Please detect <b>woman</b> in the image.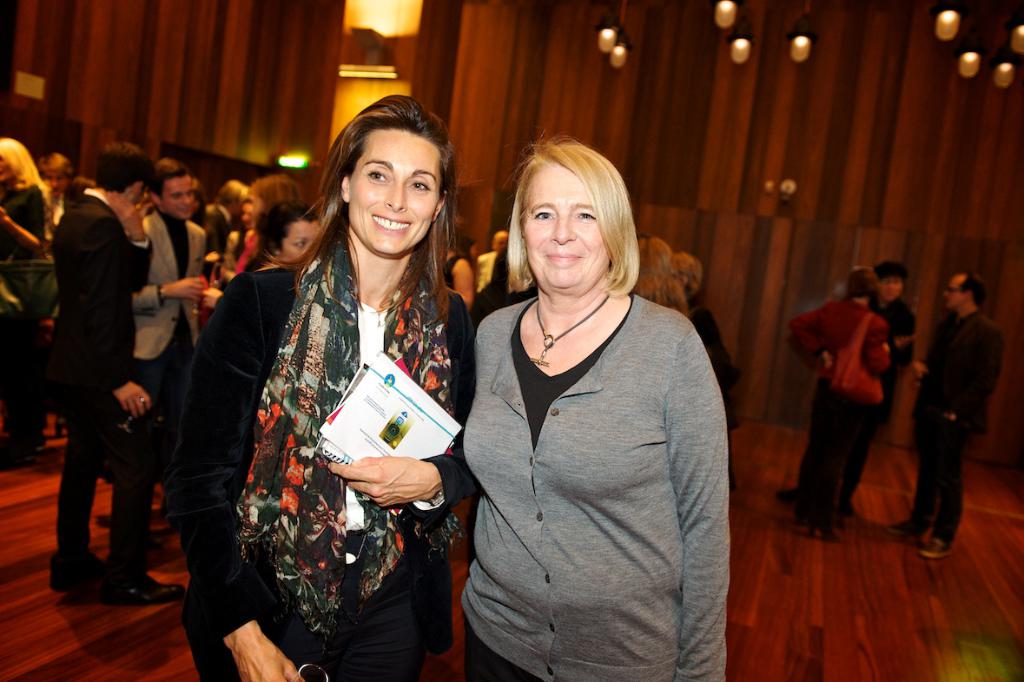
(left=0, top=137, right=51, bottom=265).
